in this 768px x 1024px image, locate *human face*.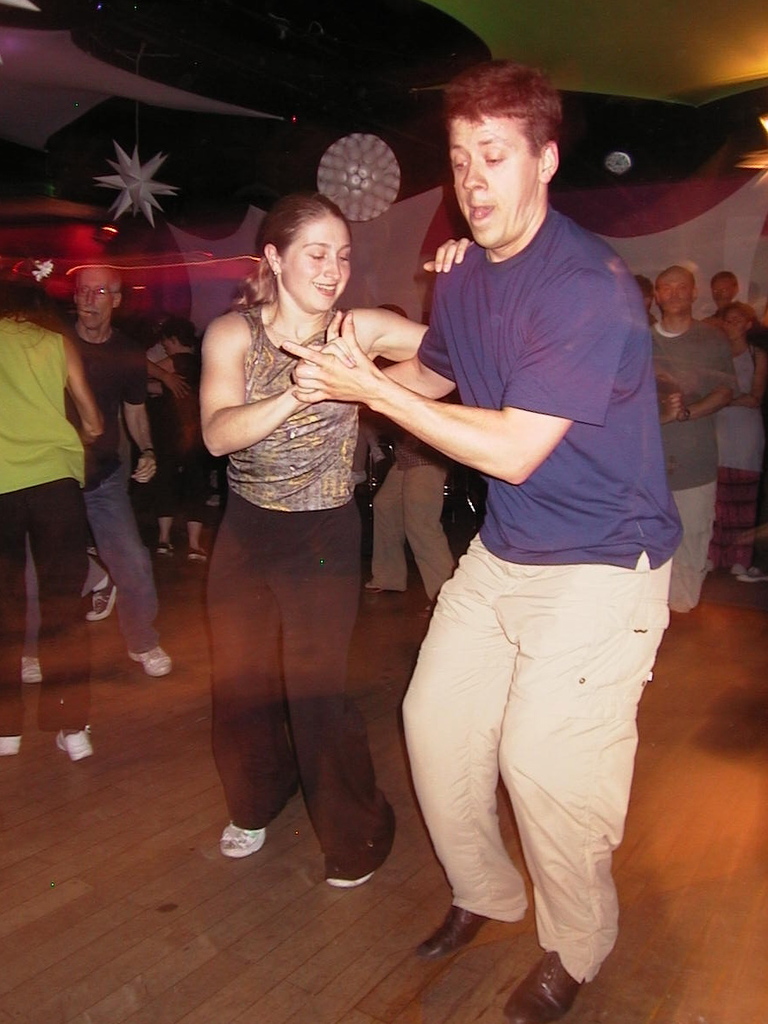
Bounding box: l=284, t=218, r=351, b=312.
